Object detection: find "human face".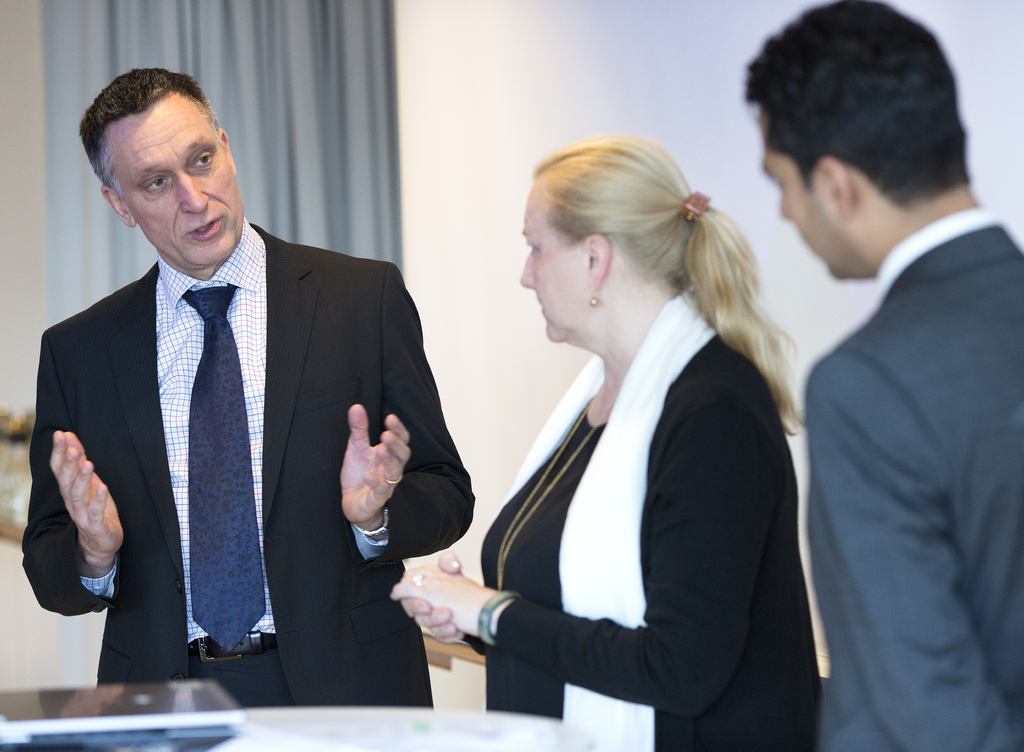
detection(757, 108, 842, 275).
